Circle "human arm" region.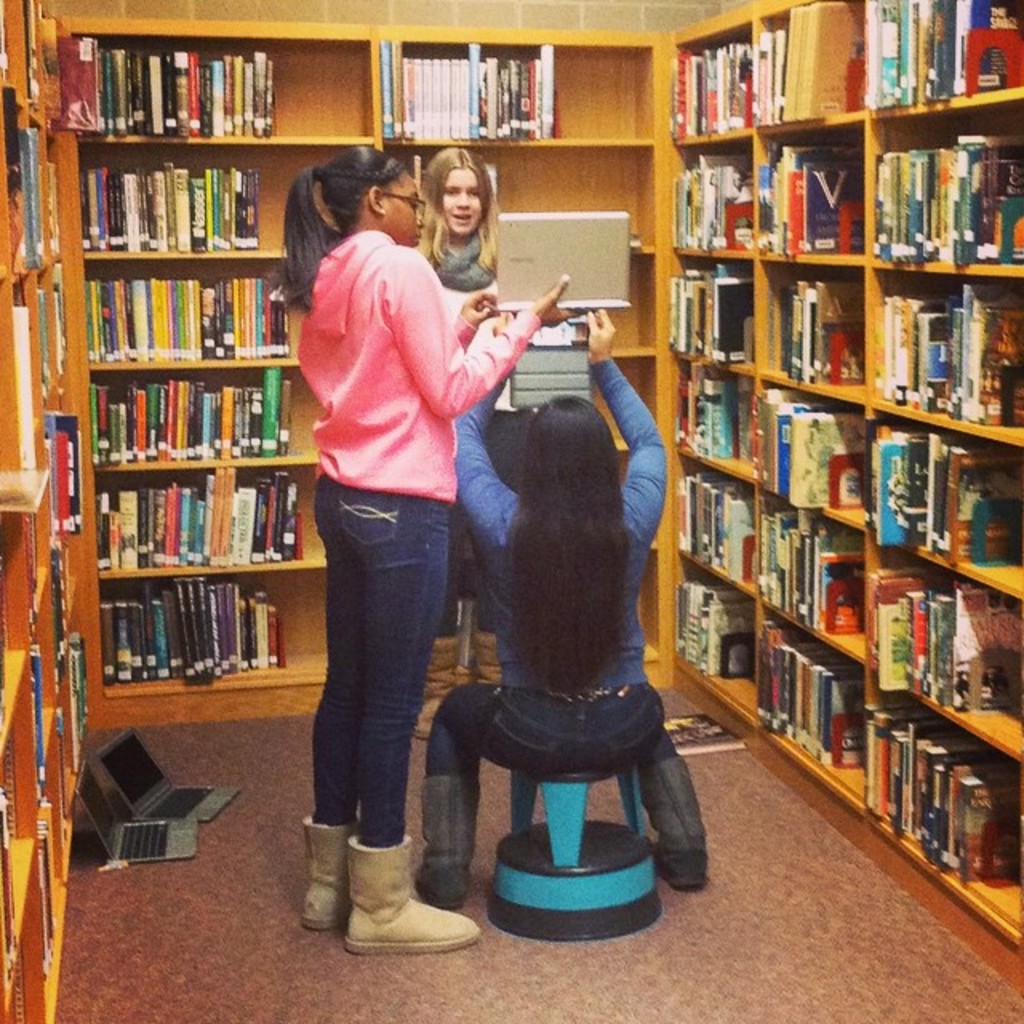
Region: 376,248,589,426.
